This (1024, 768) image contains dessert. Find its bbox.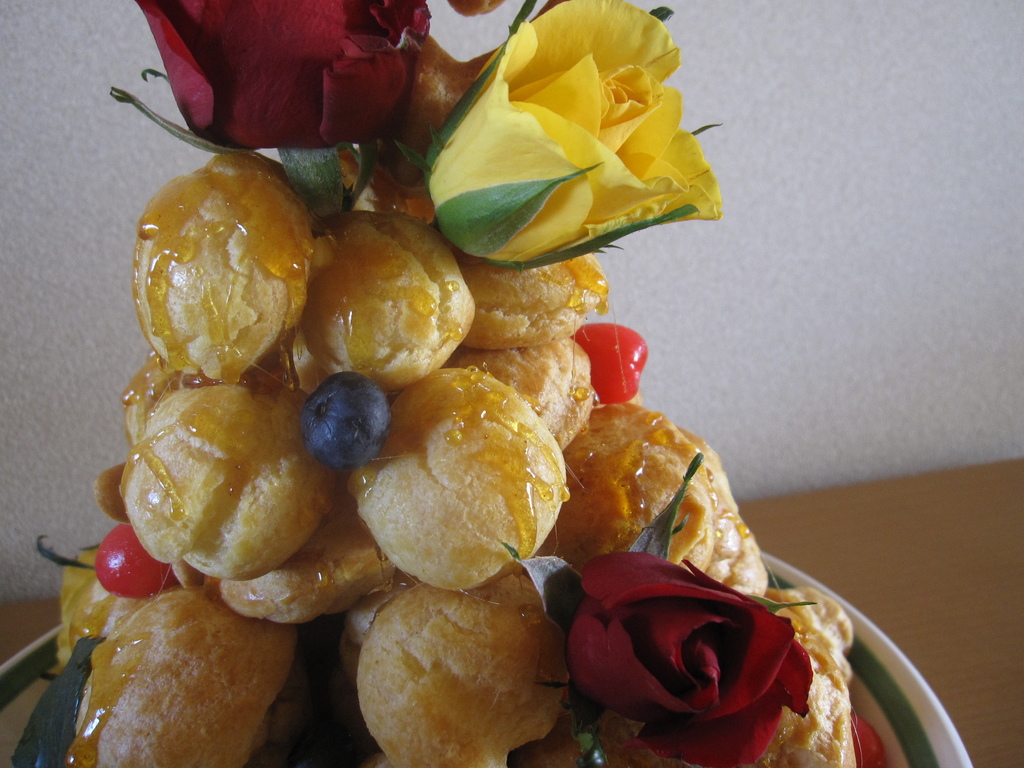
570:399:760:584.
